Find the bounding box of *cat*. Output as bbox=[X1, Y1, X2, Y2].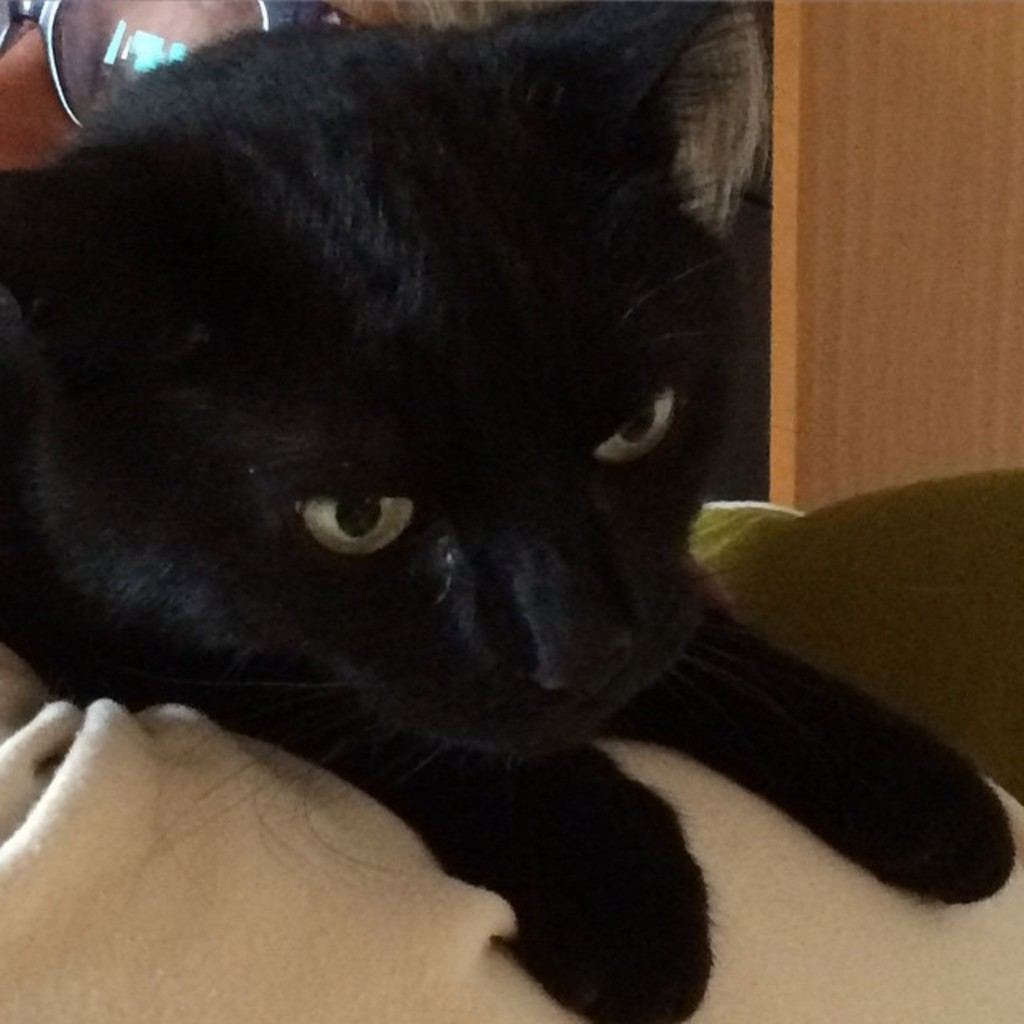
bbox=[0, 0, 1021, 1022].
